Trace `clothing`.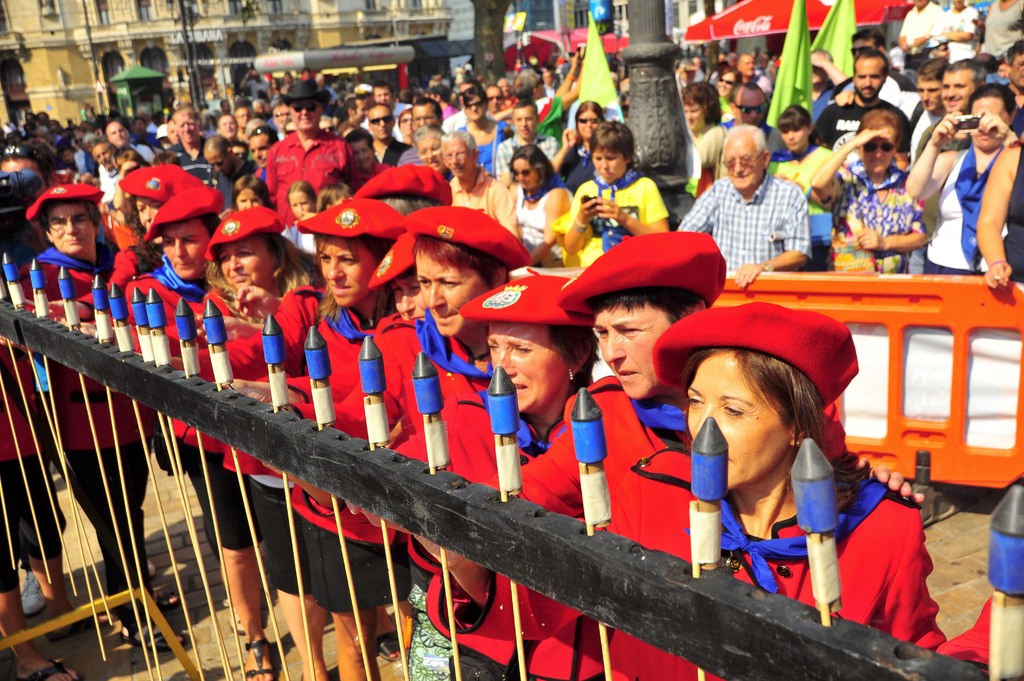
Traced to (714,452,954,680).
